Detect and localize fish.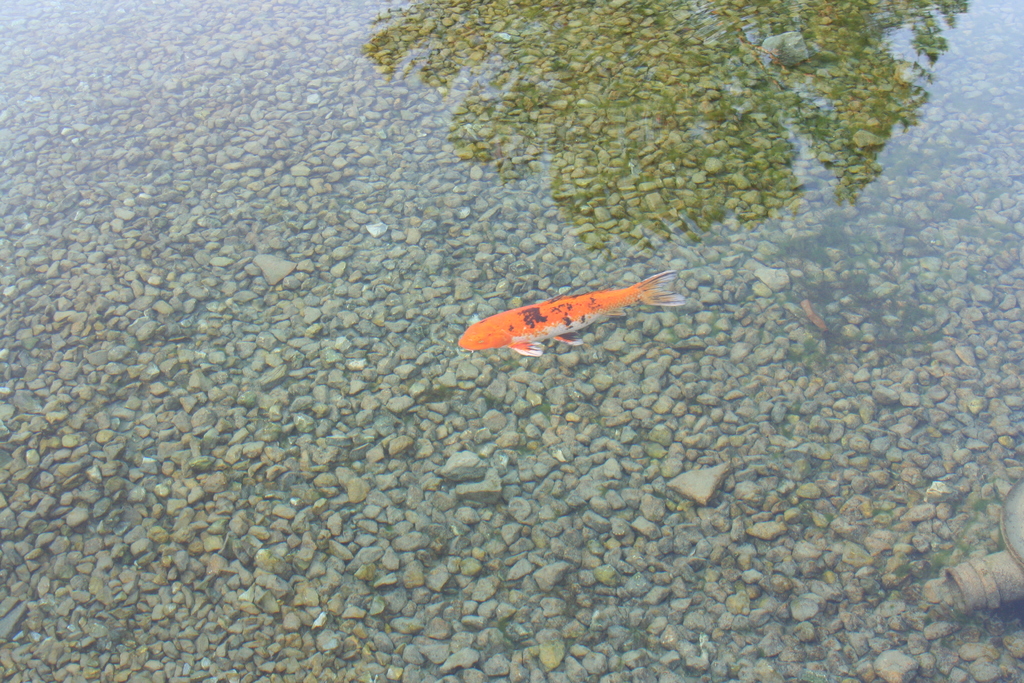
Localized at detection(466, 265, 687, 366).
